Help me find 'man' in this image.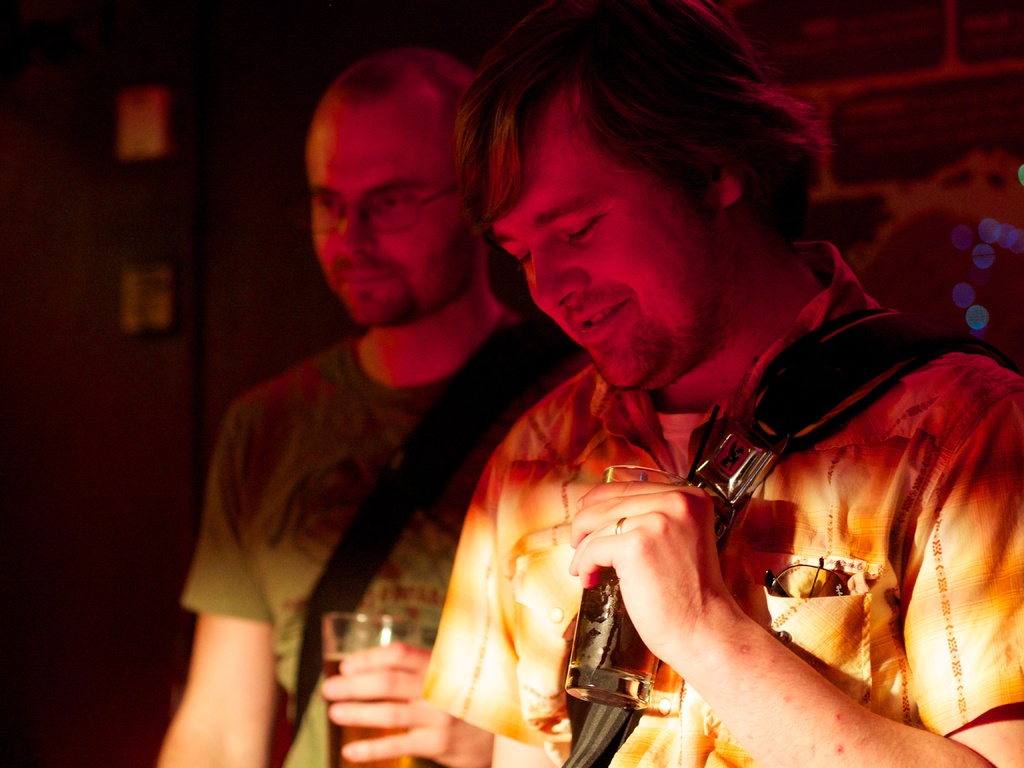
Found it: left=410, top=0, right=1023, bottom=767.
